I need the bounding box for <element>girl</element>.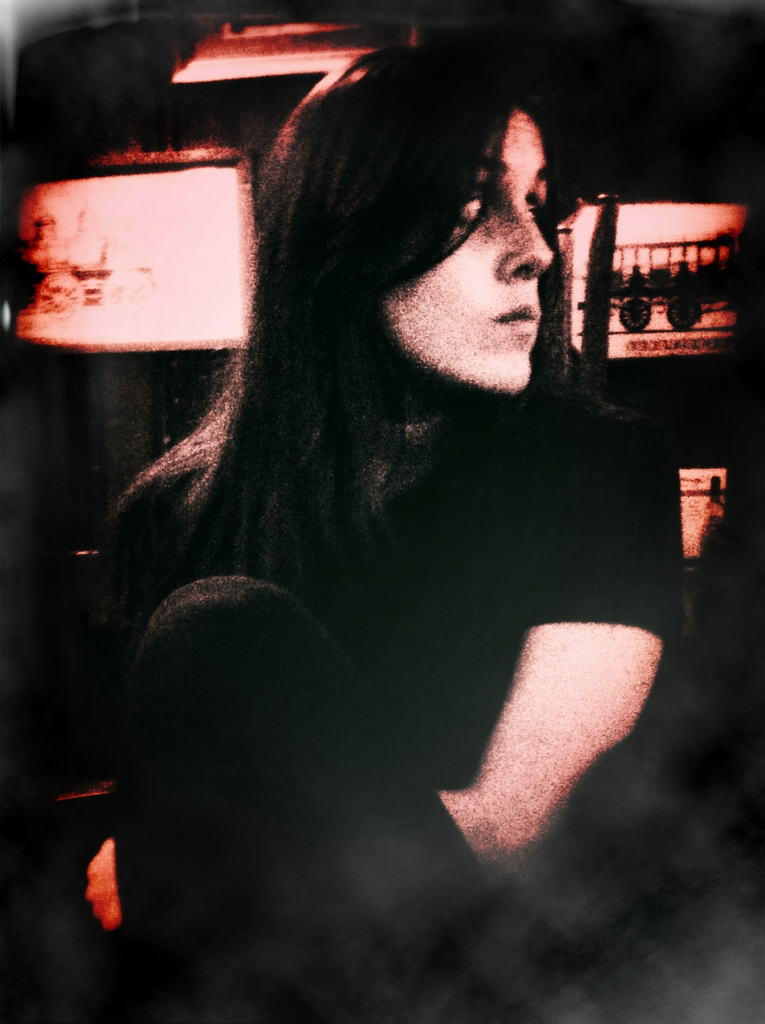
Here it is: <box>49,46,691,969</box>.
